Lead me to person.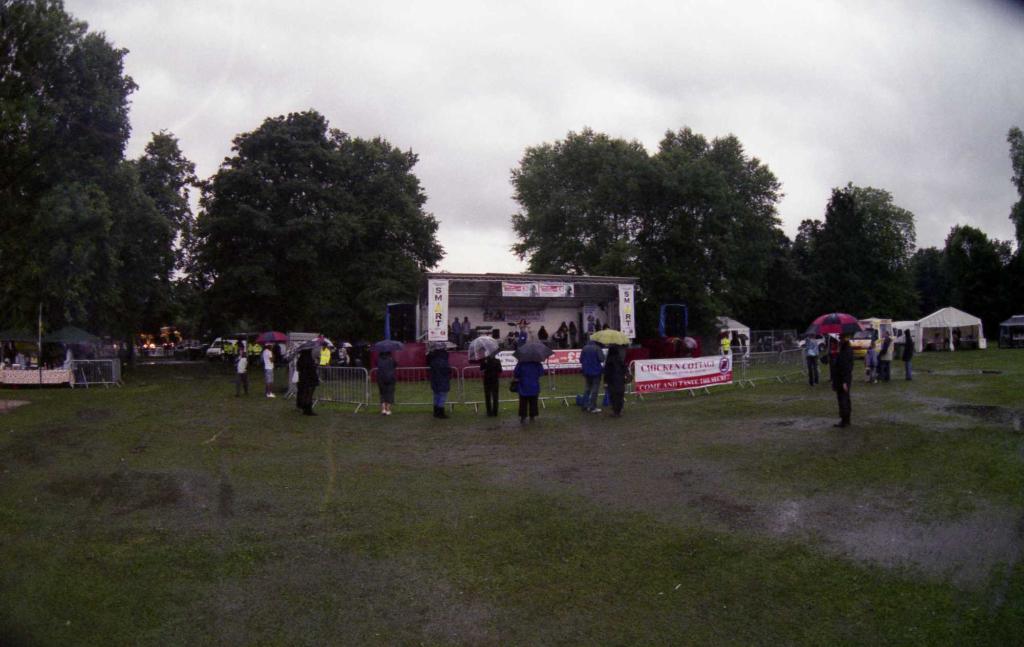
Lead to {"left": 260, "top": 343, "right": 275, "bottom": 400}.
